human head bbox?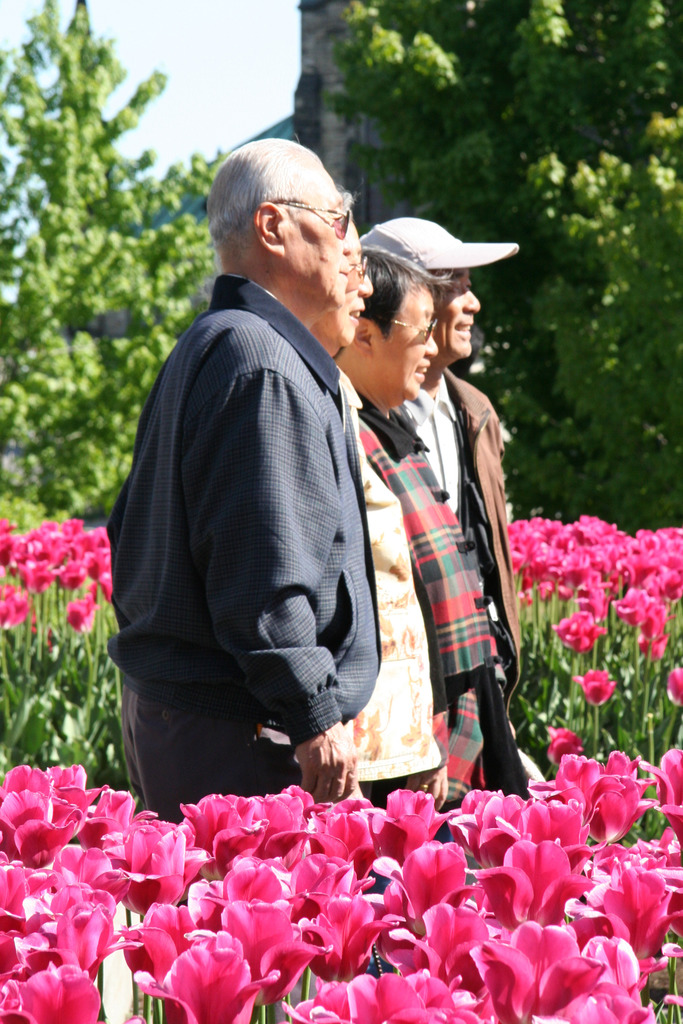
detection(376, 218, 477, 359)
